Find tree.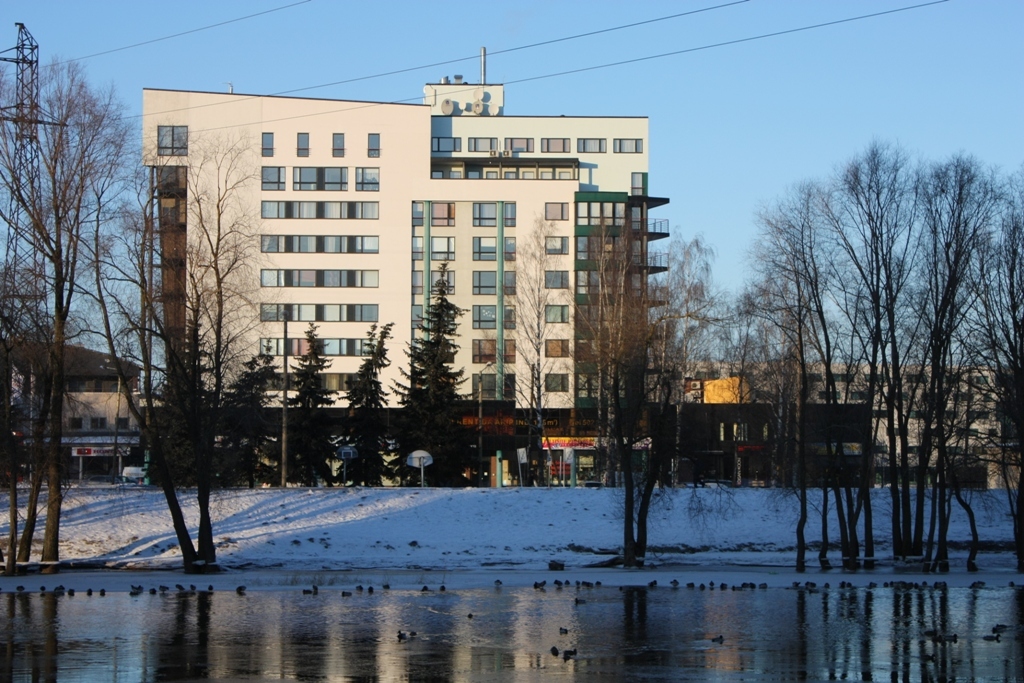
(x1=0, y1=60, x2=140, y2=556).
